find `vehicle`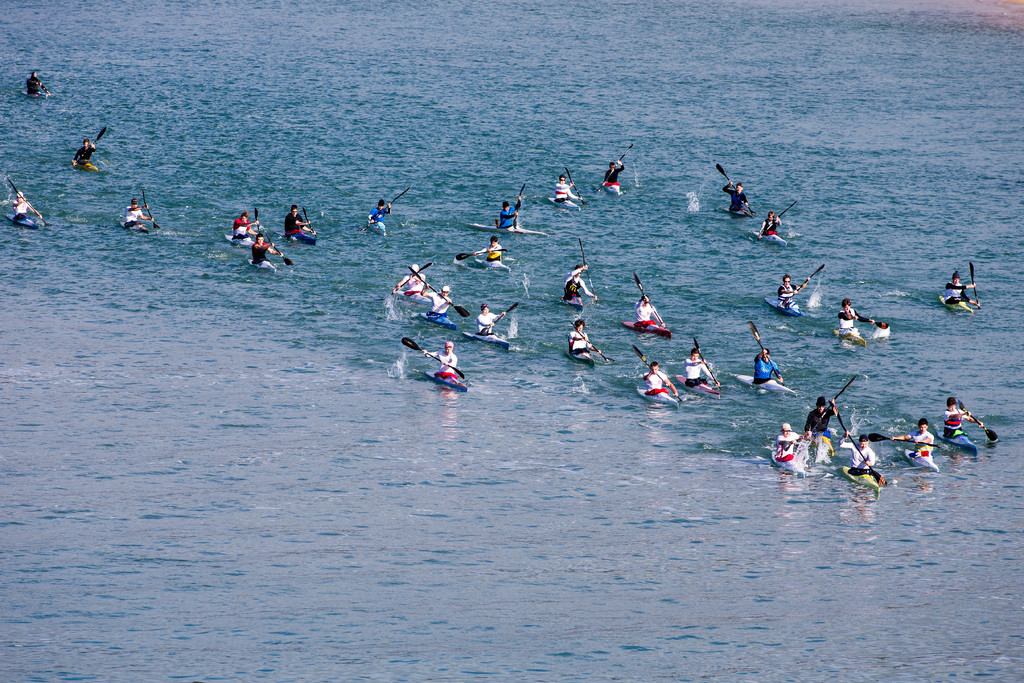
730 319 799 399
